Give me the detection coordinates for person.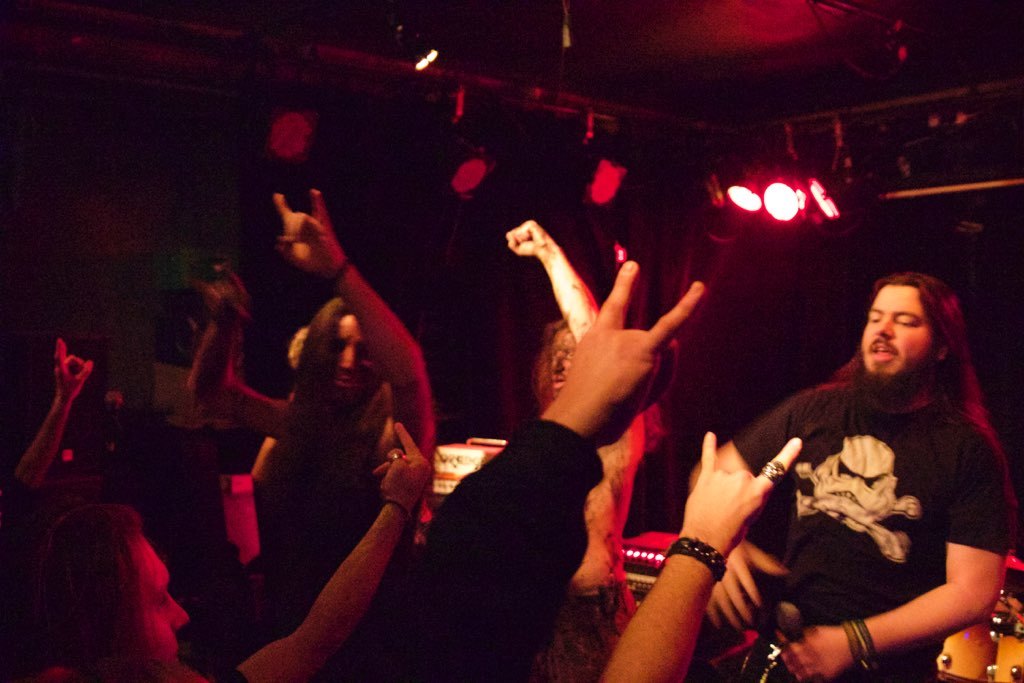
{"left": 681, "top": 274, "right": 1016, "bottom": 682}.
